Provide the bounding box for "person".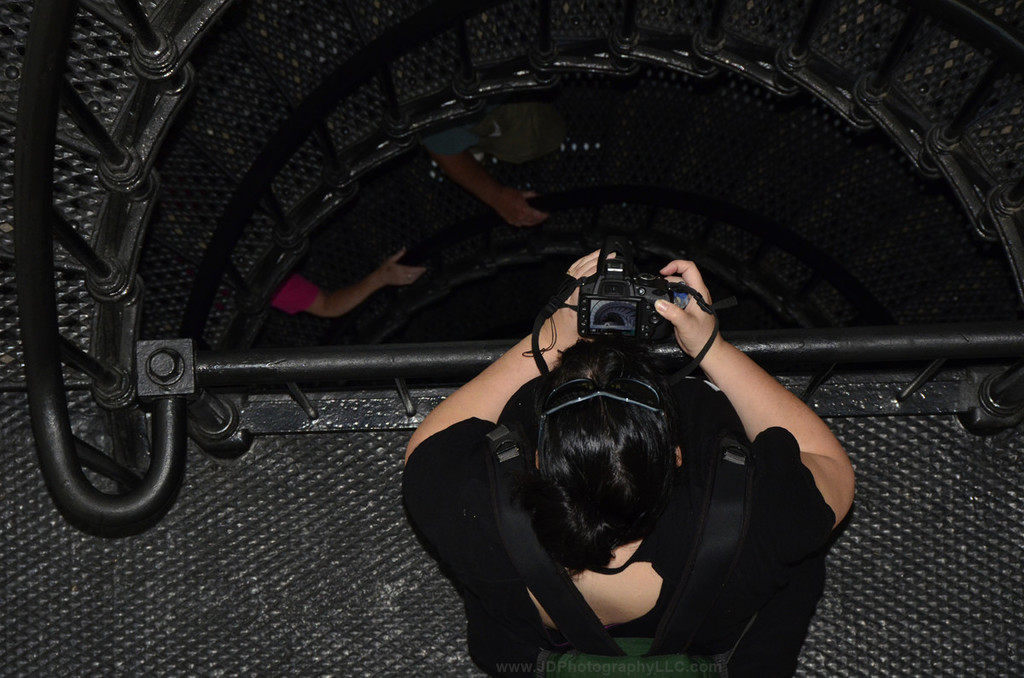
crop(406, 131, 567, 234).
